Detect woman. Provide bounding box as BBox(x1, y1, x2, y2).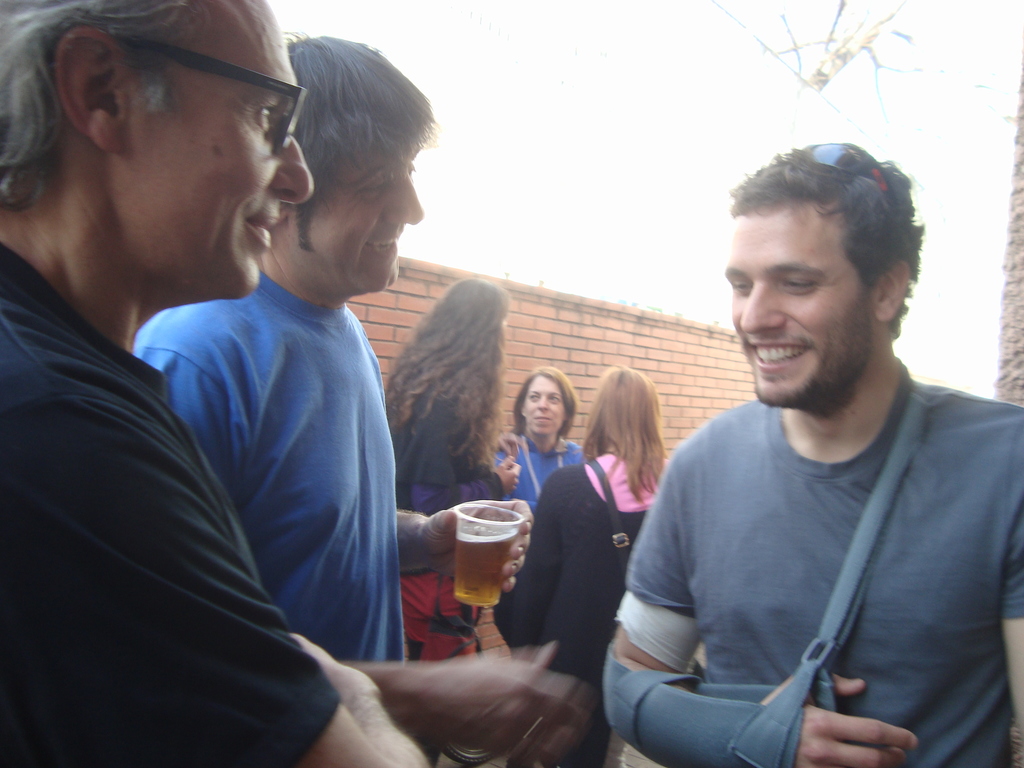
BBox(384, 276, 539, 675).
